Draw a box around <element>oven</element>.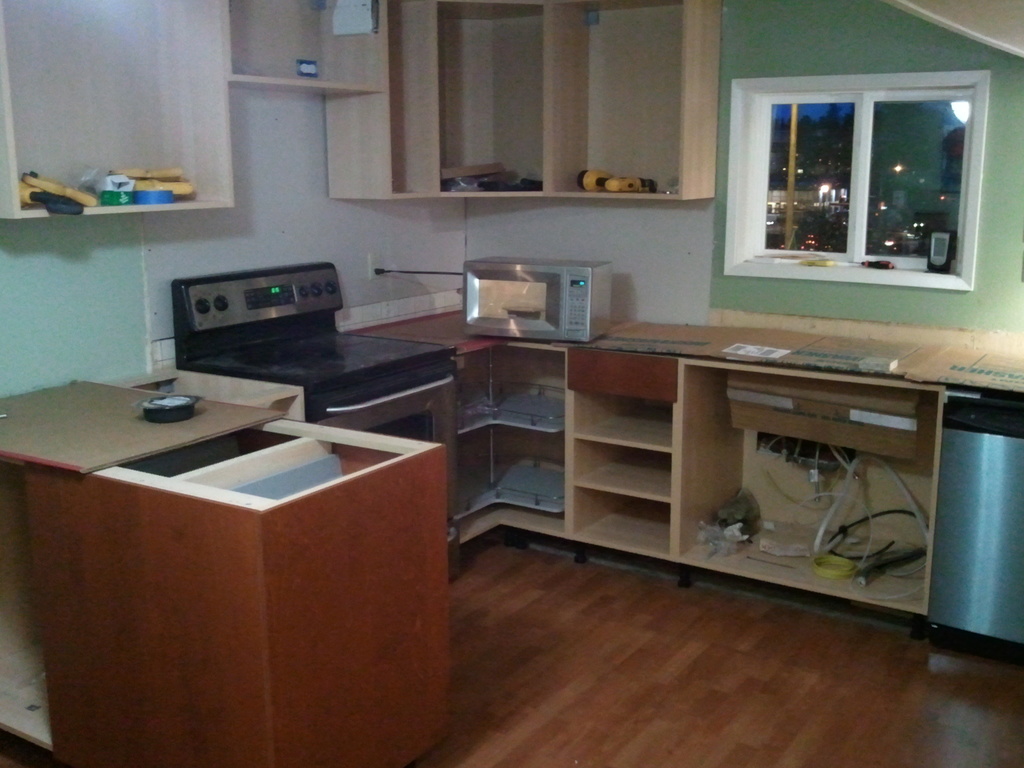
(324,382,456,516).
